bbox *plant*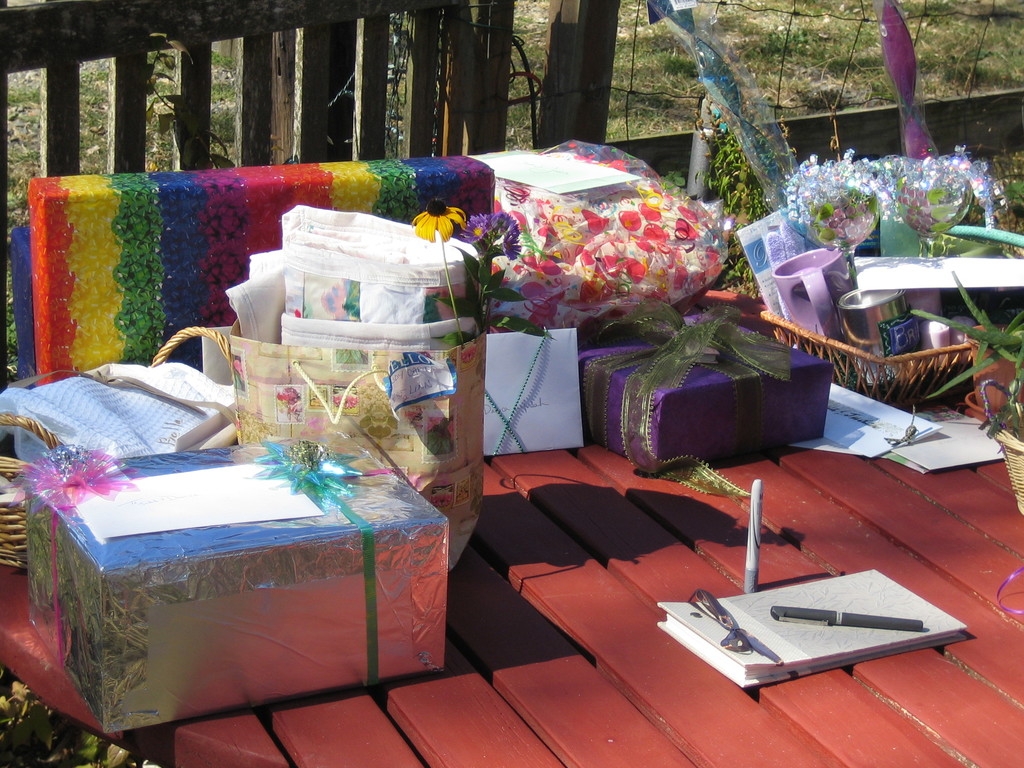
box(1, 0, 239, 392)
